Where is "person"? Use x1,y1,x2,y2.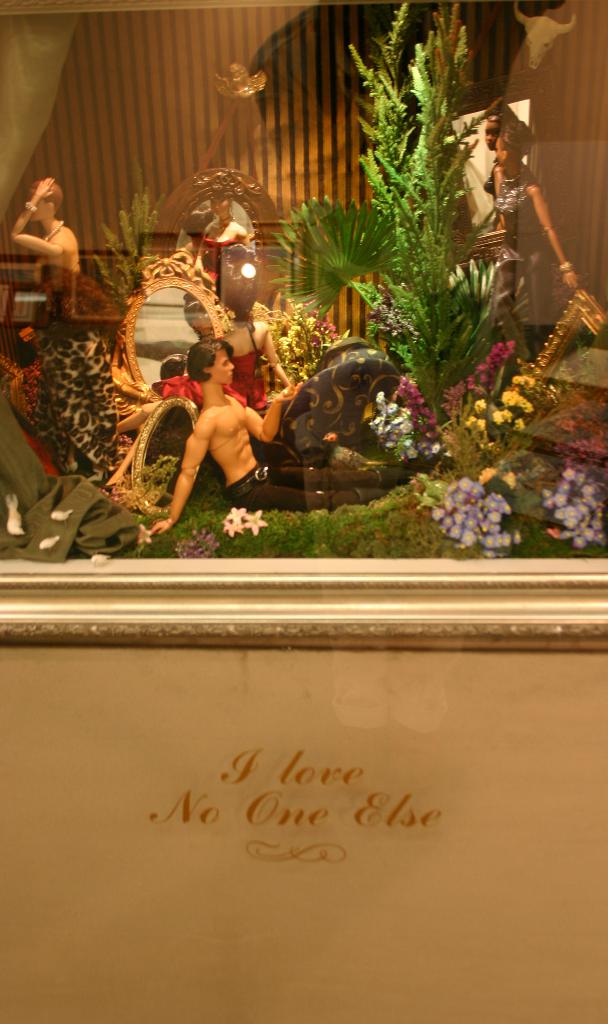
188,190,259,284.
